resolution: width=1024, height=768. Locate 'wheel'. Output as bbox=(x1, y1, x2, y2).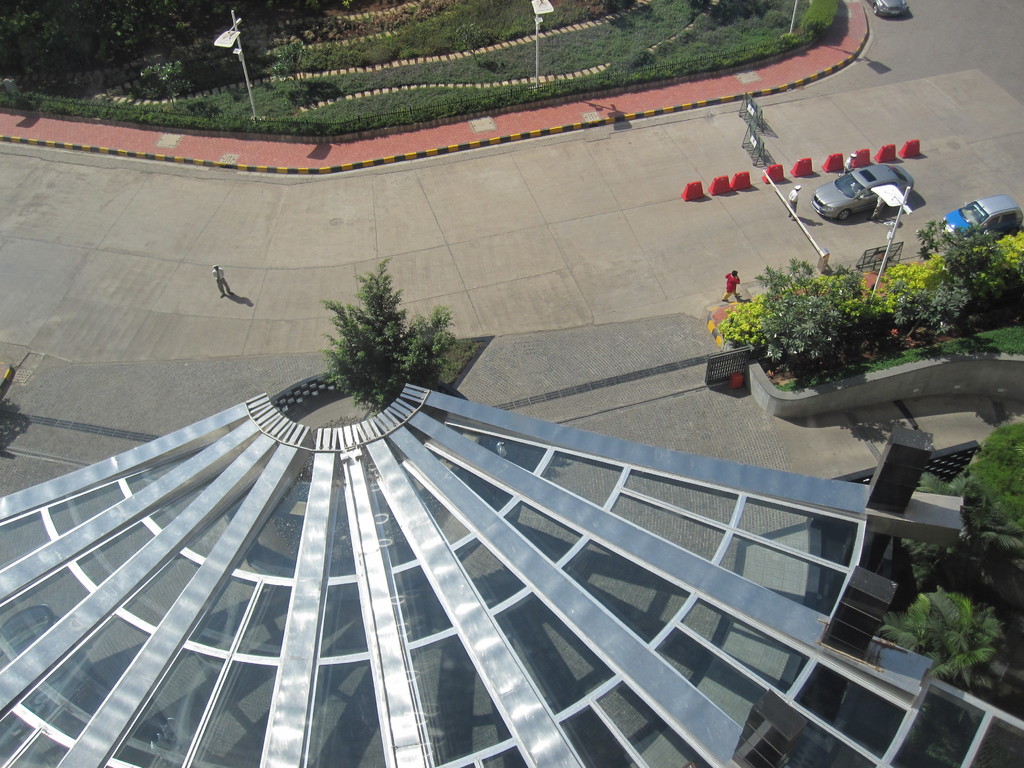
bbox=(836, 208, 852, 223).
